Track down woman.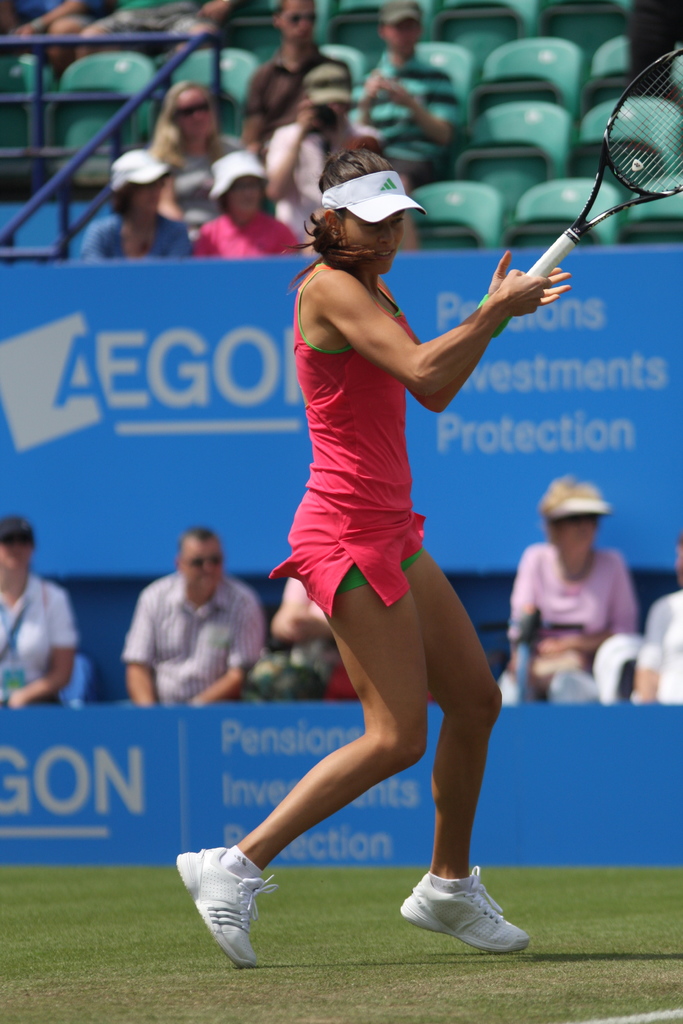
Tracked to [0, 515, 80, 708].
